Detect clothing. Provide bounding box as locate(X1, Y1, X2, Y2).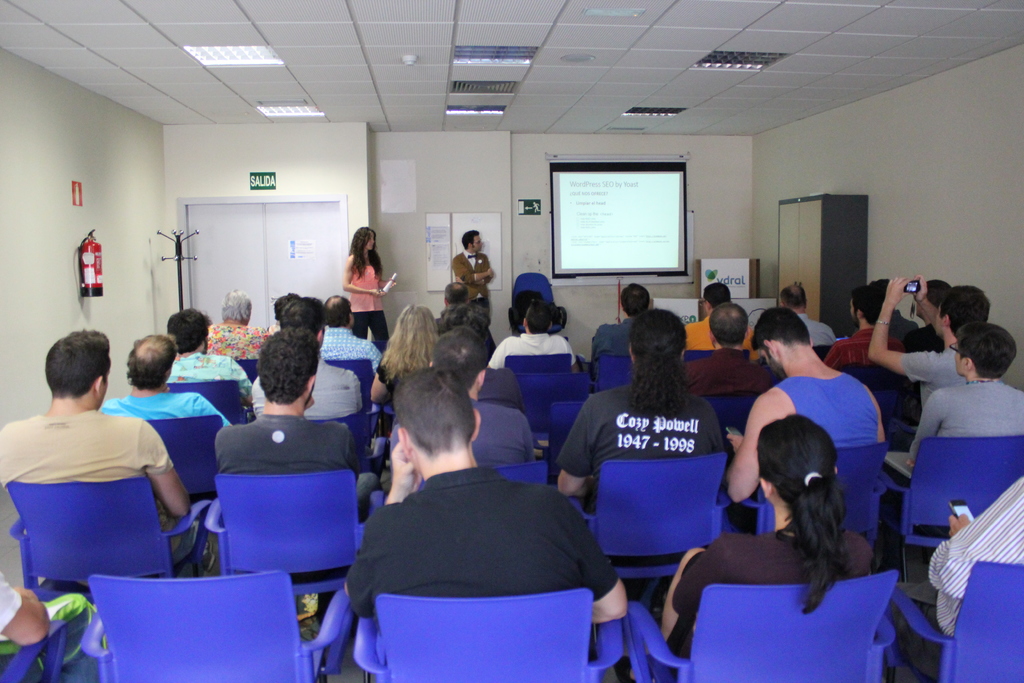
locate(99, 388, 244, 460).
